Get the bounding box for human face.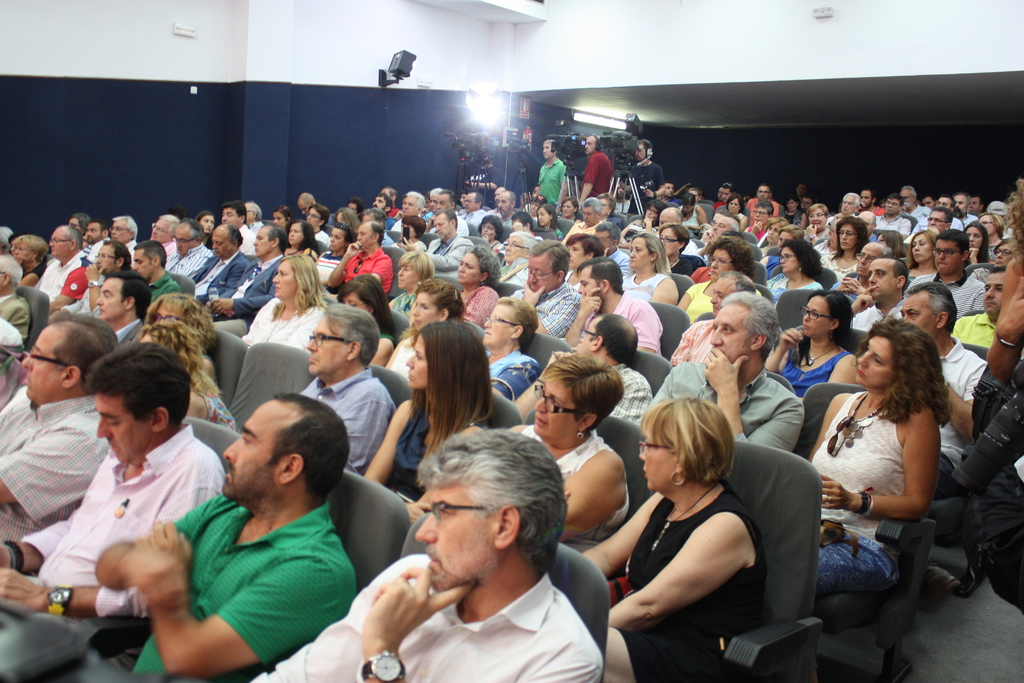
<bbox>755, 206, 771, 226</bbox>.
